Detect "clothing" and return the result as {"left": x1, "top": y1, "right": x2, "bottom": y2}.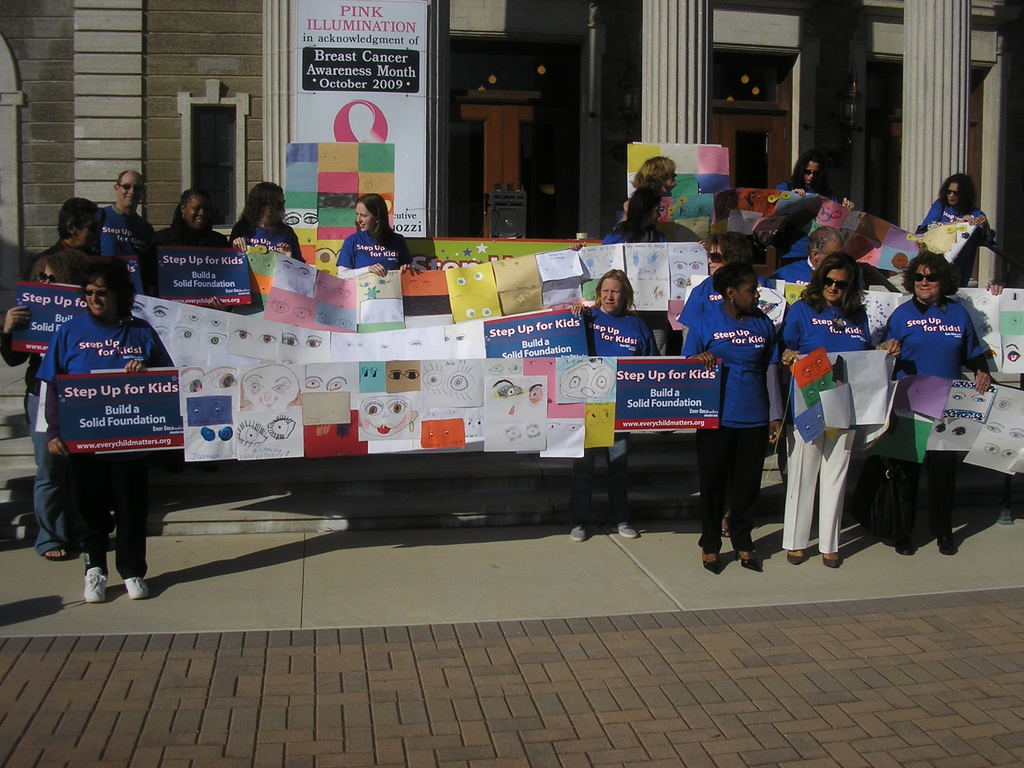
{"left": 344, "top": 229, "right": 410, "bottom": 276}.
